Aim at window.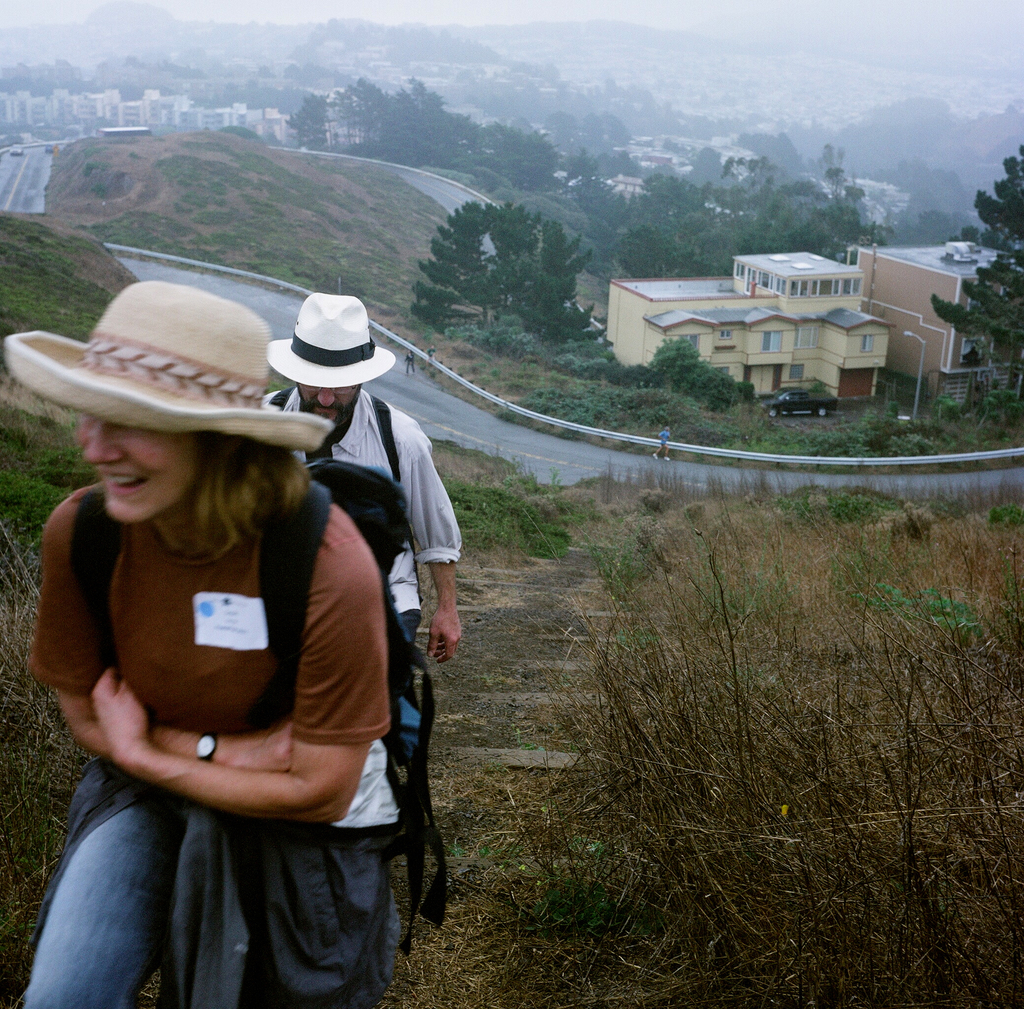
Aimed at bbox=(681, 332, 698, 350).
